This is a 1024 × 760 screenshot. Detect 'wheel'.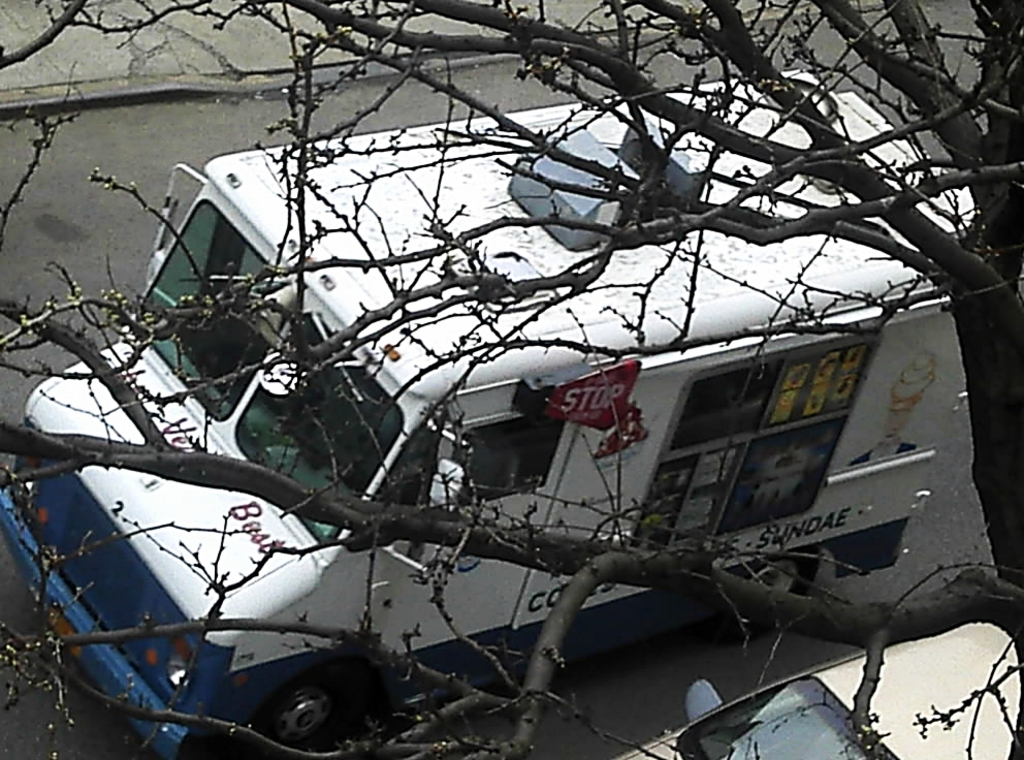
bbox(250, 676, 350, 743).
